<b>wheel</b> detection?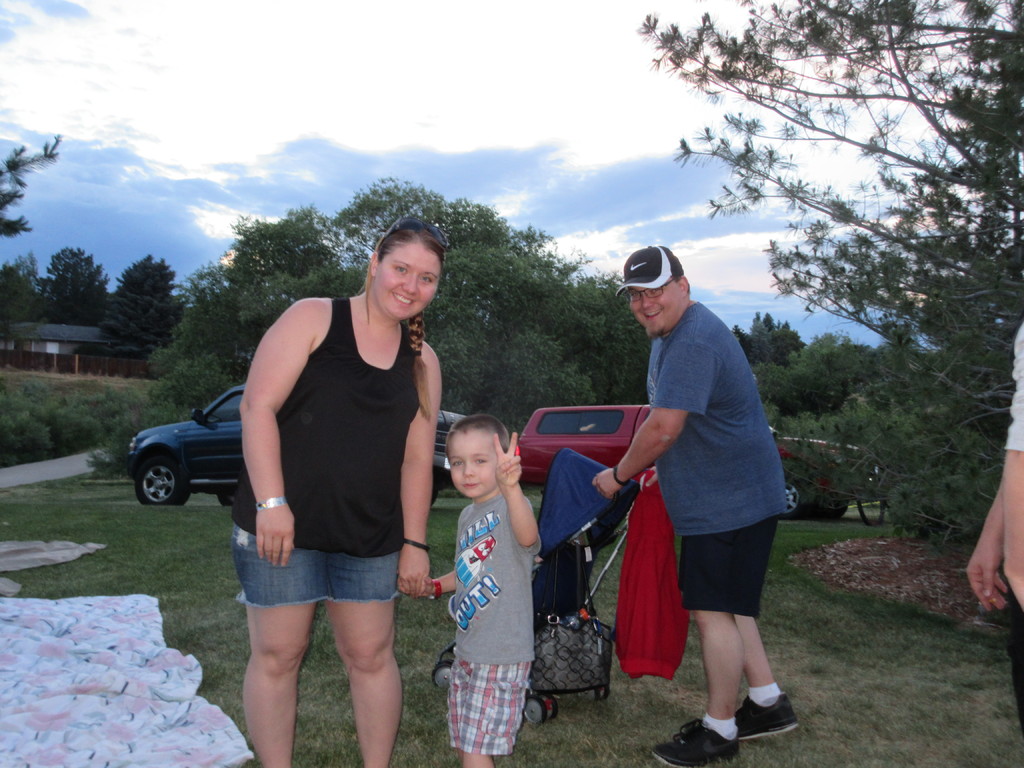
bbox(543, 693, 561, 722)
